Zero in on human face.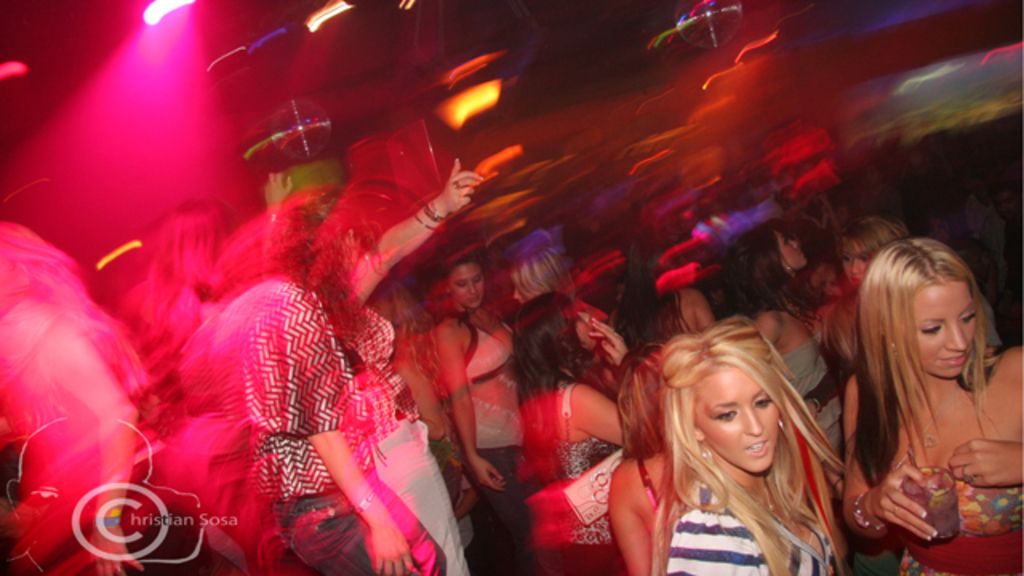
Zeroed in: detection(571, 310, 595, 350).
